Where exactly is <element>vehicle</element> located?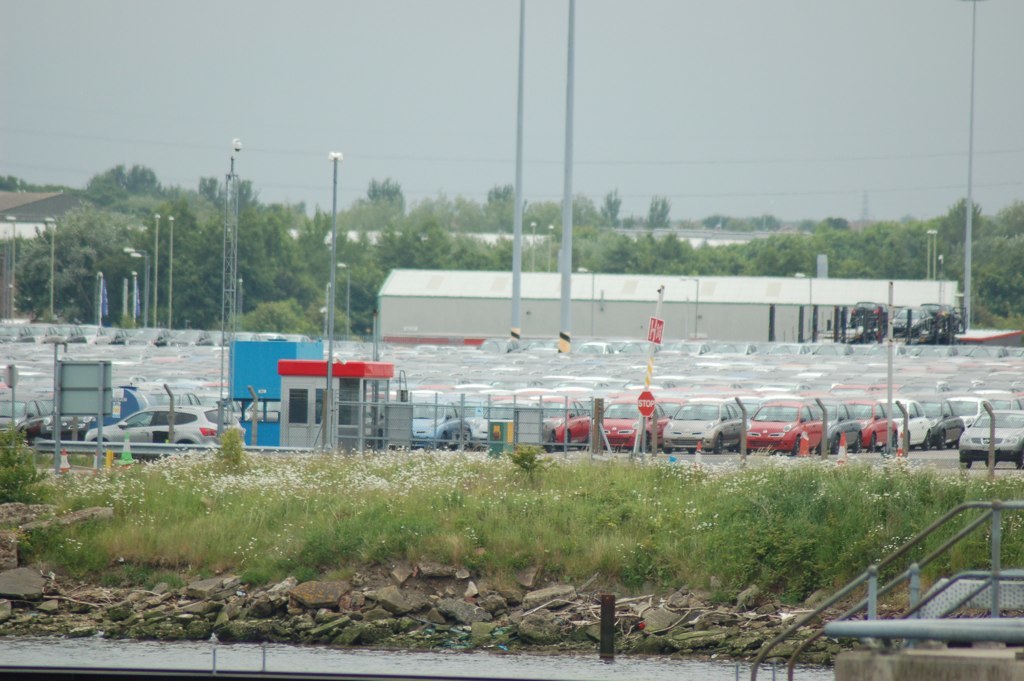
Its bounding box is select_region(473, 402, 543, 452).
